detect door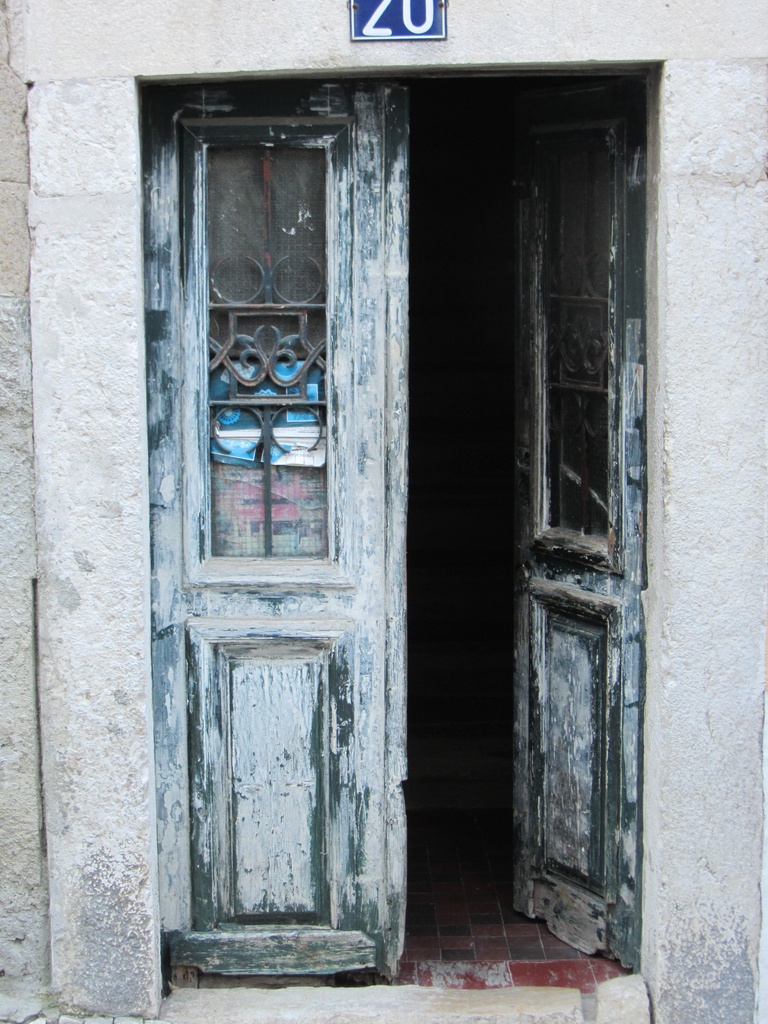
bbox=[143, 92, 403, 980]
